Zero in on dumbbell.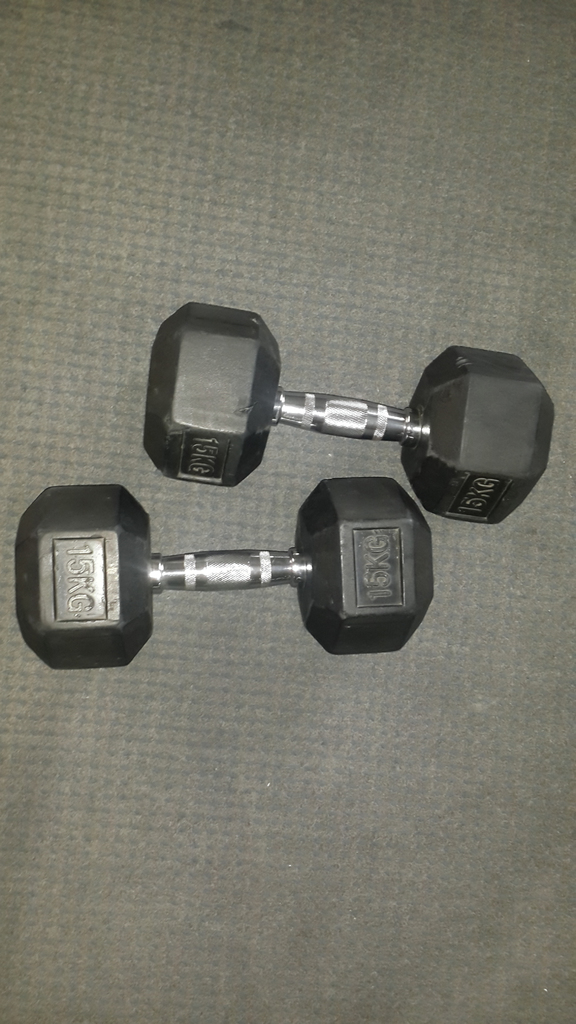
Zeroed in: [x1=136, y1=301, x2=556, y2=528].
